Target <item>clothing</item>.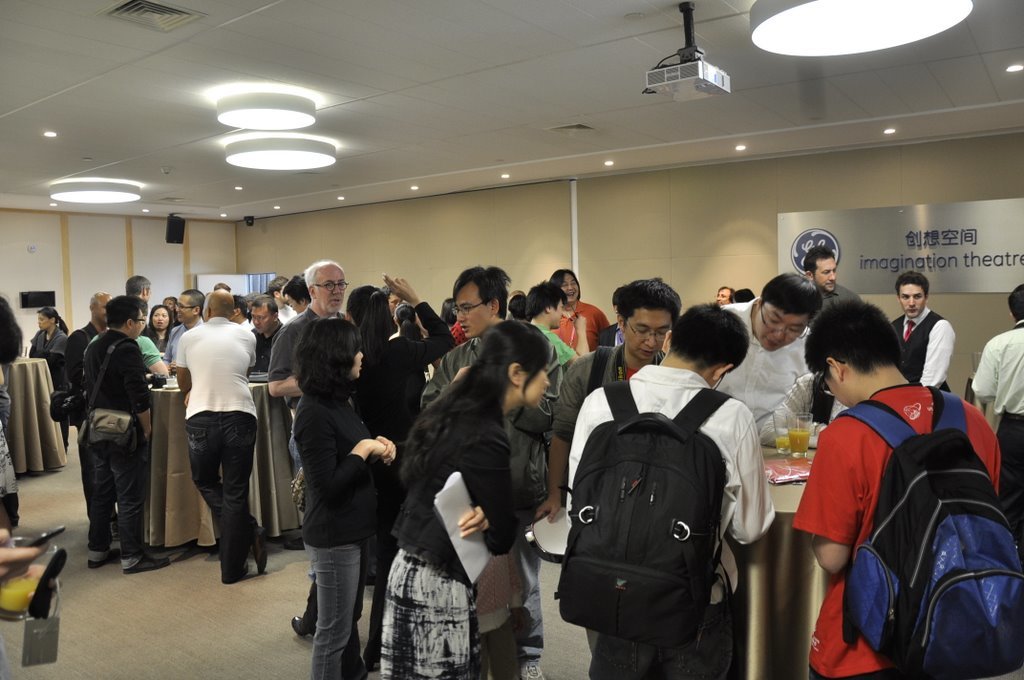
Target region: bbox=(384, 381, 523, 679).
